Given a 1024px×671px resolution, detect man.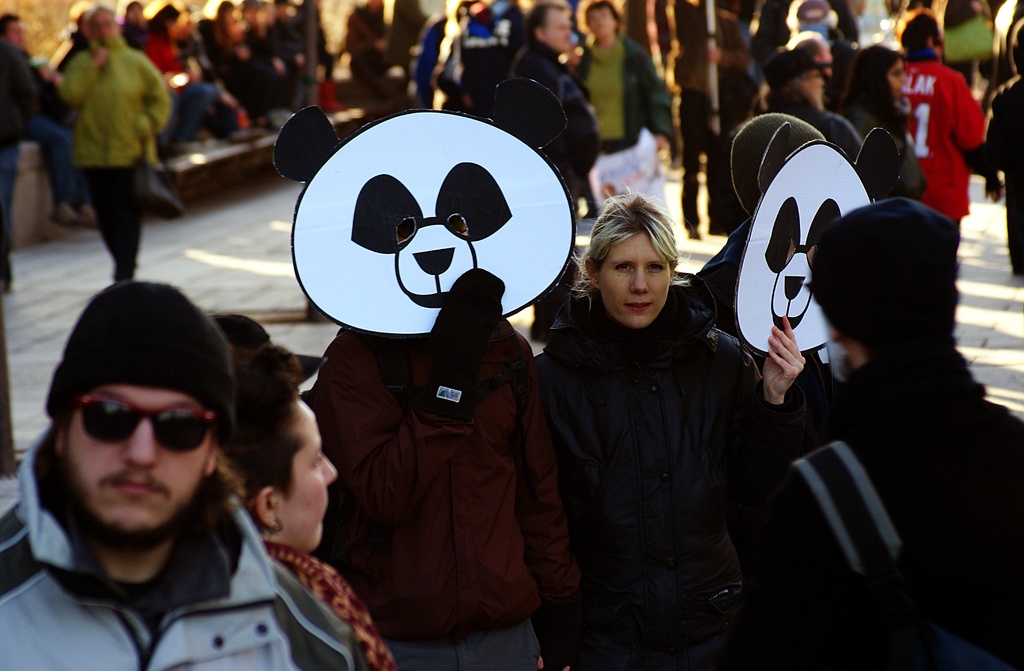
<box>730,196,1023,670</box>.
